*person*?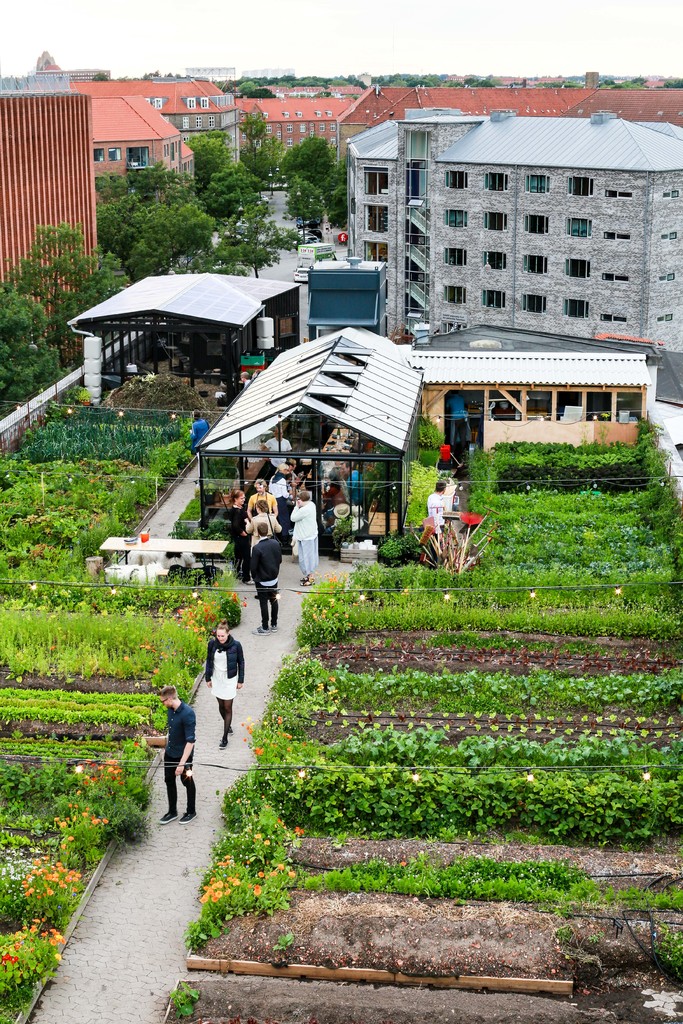
box=[200, 619, 242, 755]
